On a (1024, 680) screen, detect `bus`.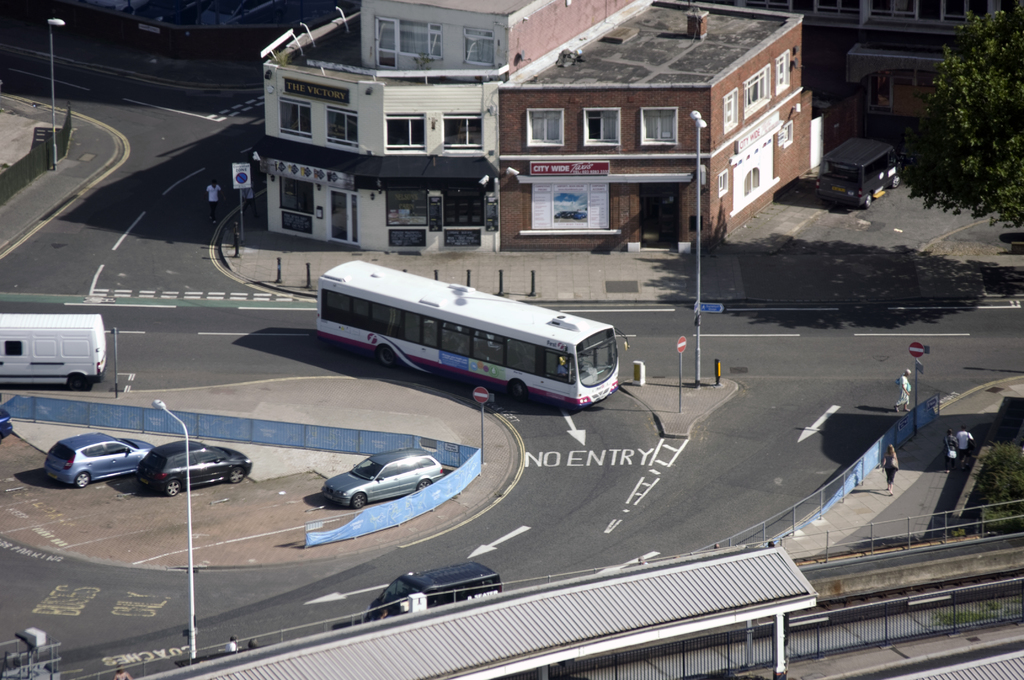
{"left": 316, "top": 258, "right": 637, "bottom": 411}.
